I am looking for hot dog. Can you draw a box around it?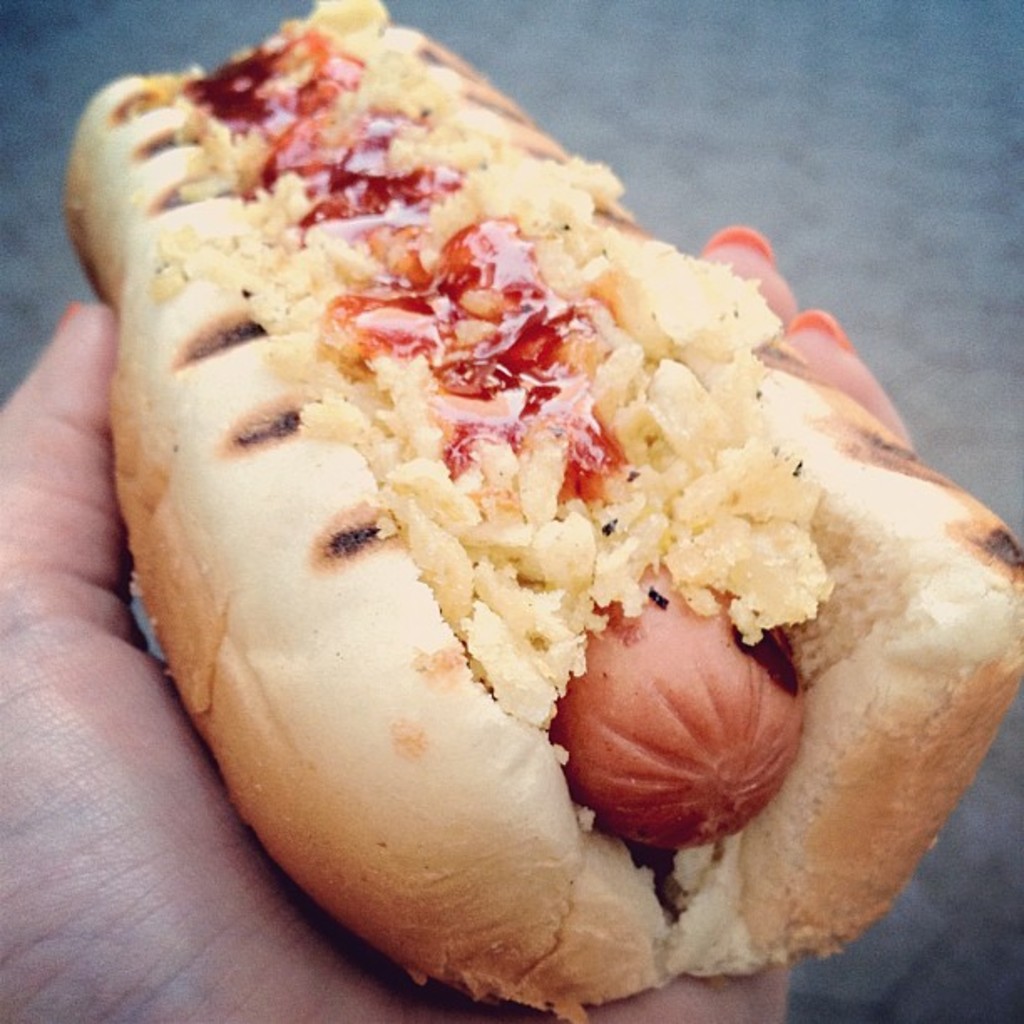
Sure, the bounding box is {"left": 57, "top": 0, "right": 1022, "bottom": 1022}.
